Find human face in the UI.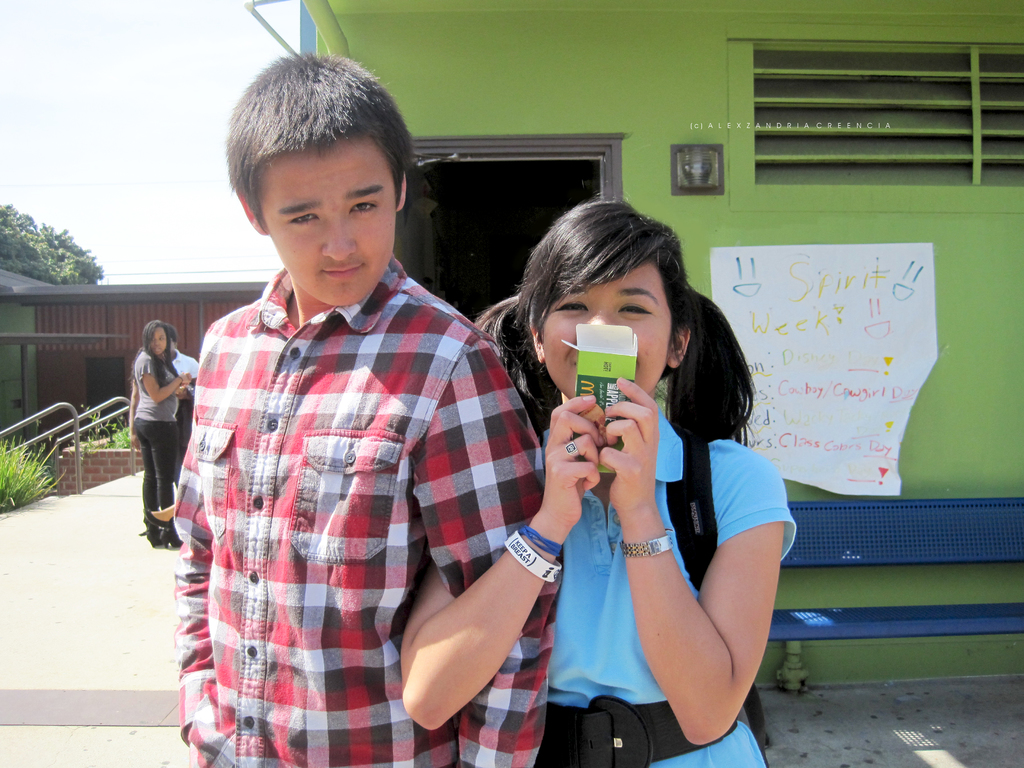
UI element at (255, 134, 397, 304).
